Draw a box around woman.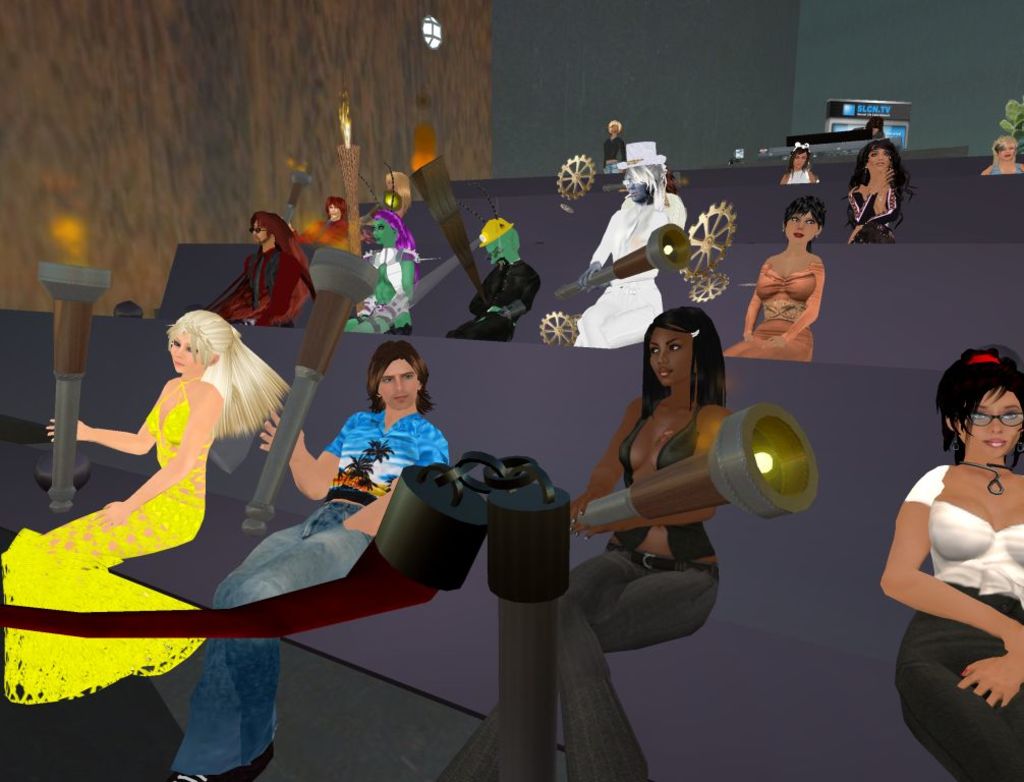
rect(346, 206, 417, 340).
